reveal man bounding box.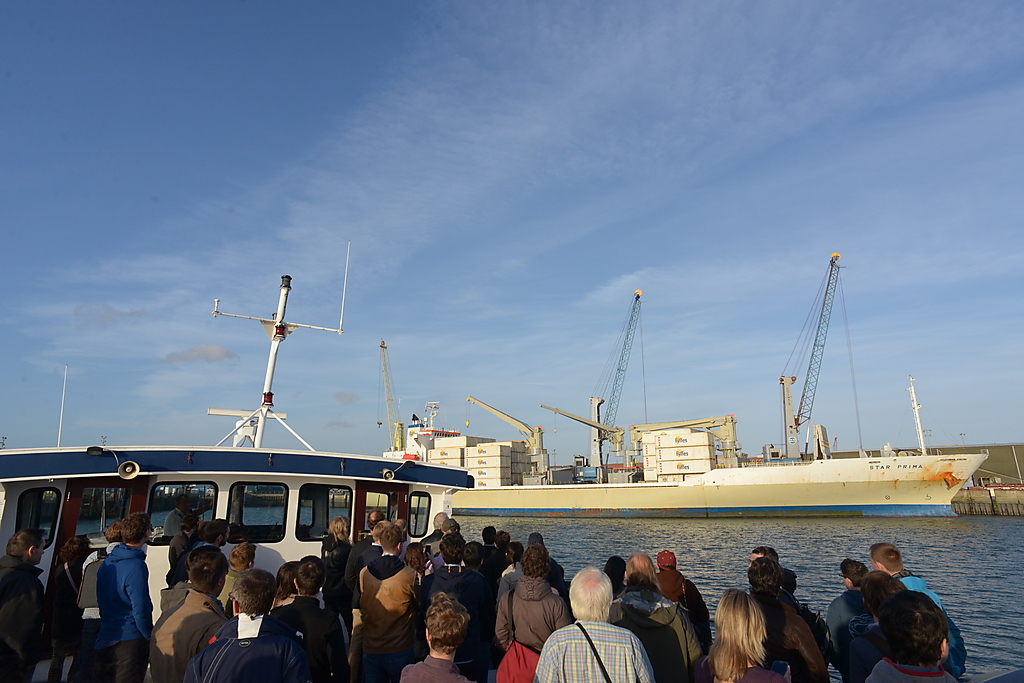
Revealed: 96, 511, 153, 682.
